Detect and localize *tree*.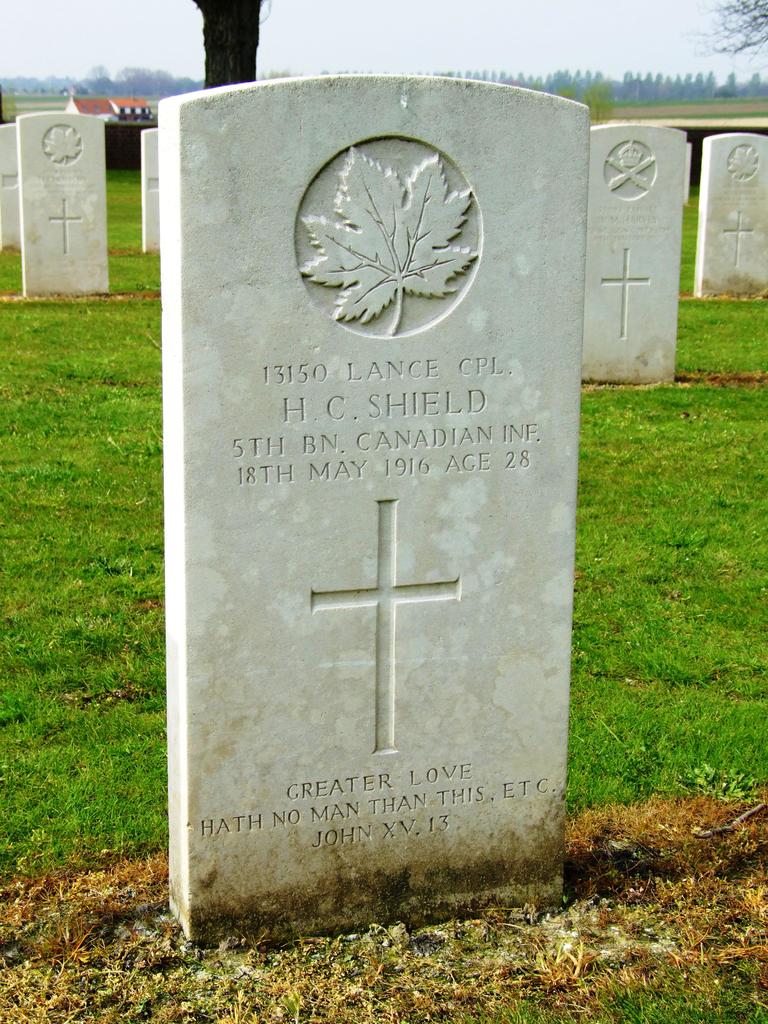
Localized at box=[693, 73, 708, 101].
